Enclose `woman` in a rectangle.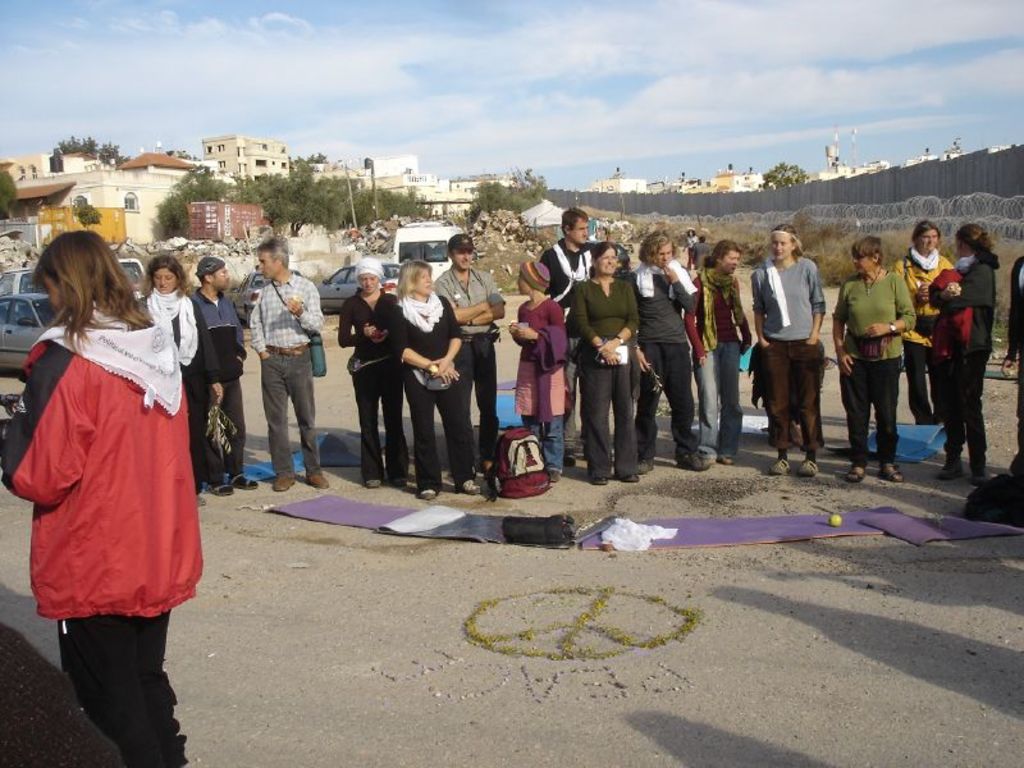
<region>685, 239, 751, 465</region>.
